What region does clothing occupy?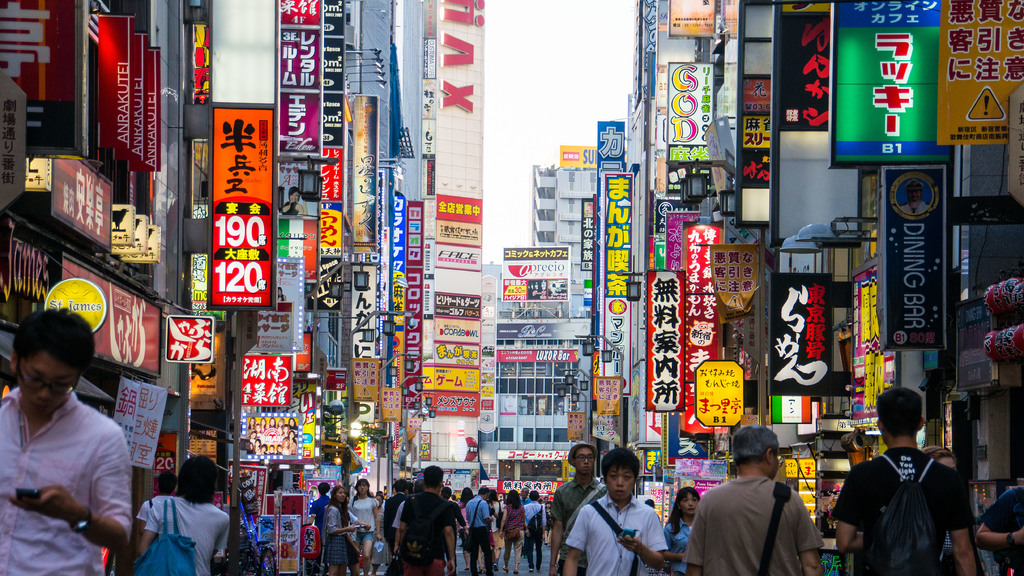
box=[140, 496, 167, 518].
